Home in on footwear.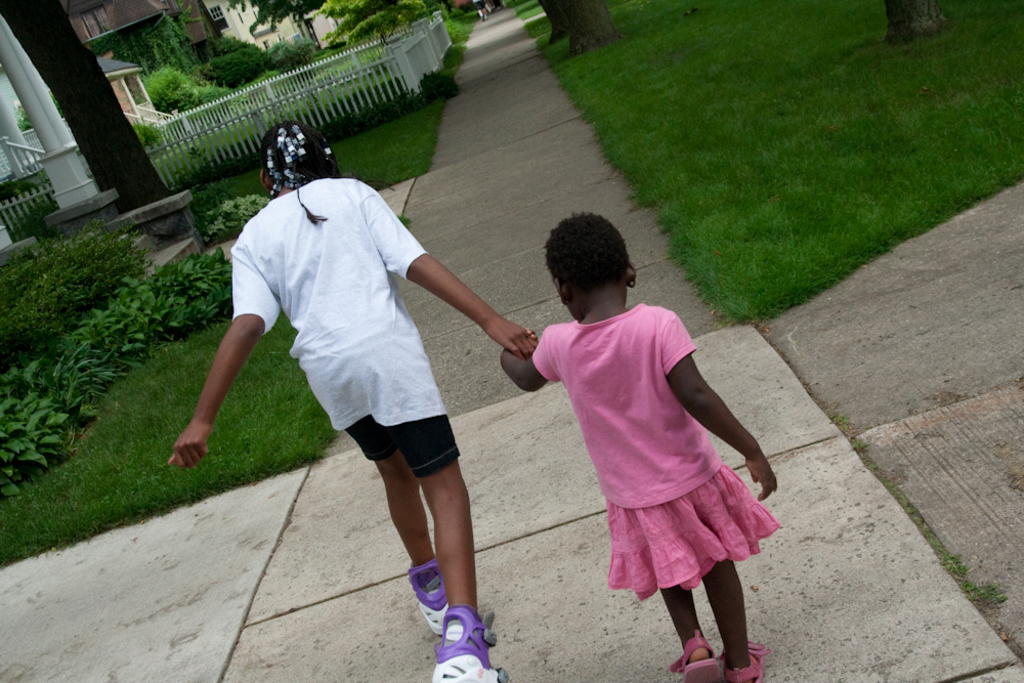
Homed in at box(723, 640, 768, 682).
